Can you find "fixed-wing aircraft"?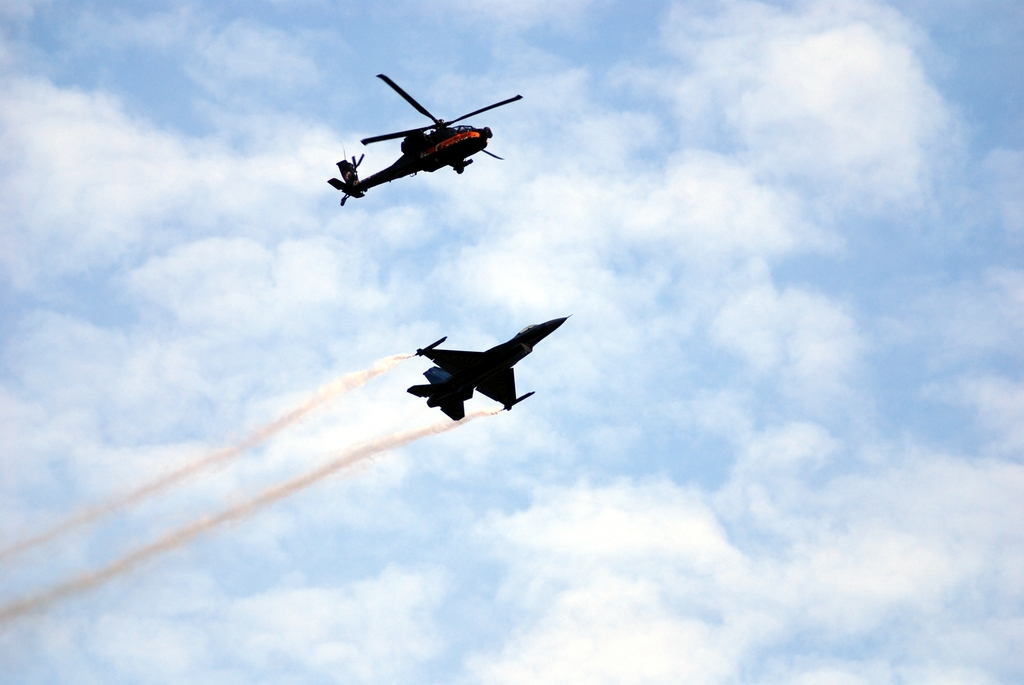
Yes, bounding box: box=[328, 72, 522, 203].
